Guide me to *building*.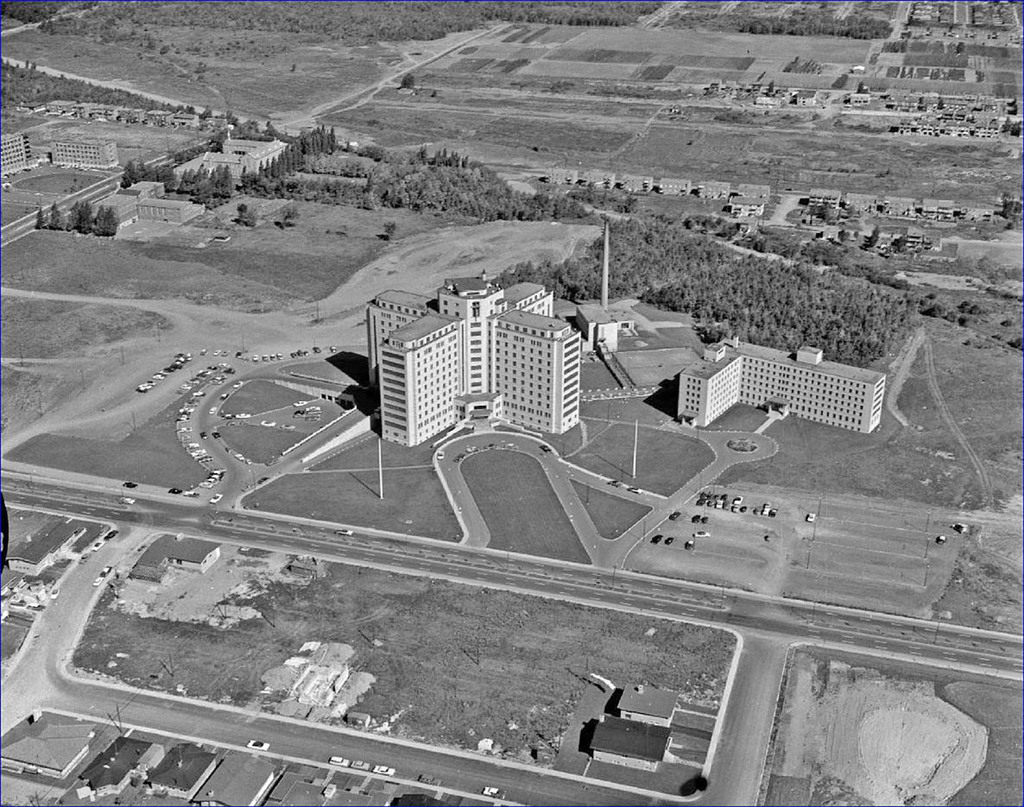
Guidance: select_region(138, 530, 221, 582).
